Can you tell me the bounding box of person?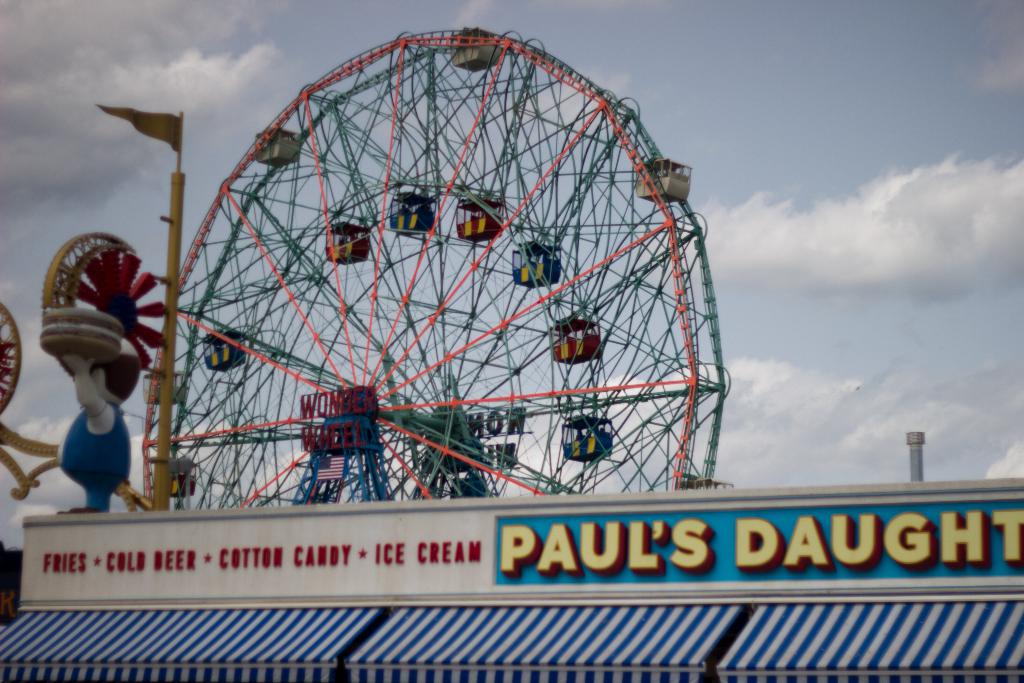
pyautogui.locateOnScreen(51, 345, 132, 516).
